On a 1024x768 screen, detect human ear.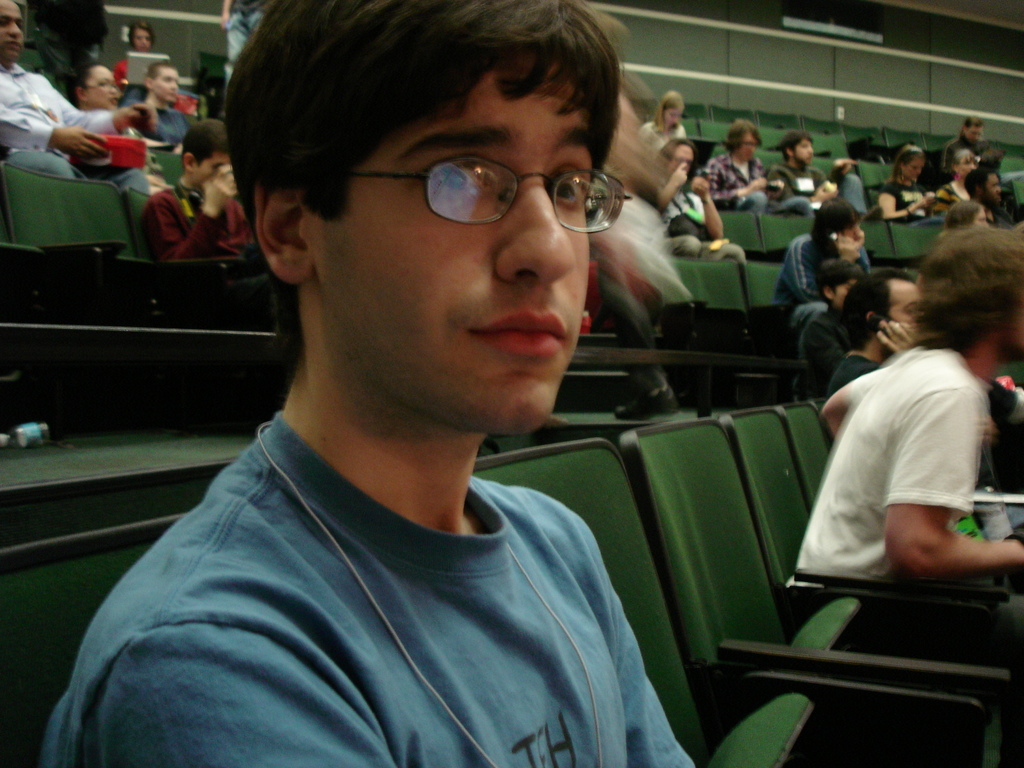
(784, 148, 792, 157).
